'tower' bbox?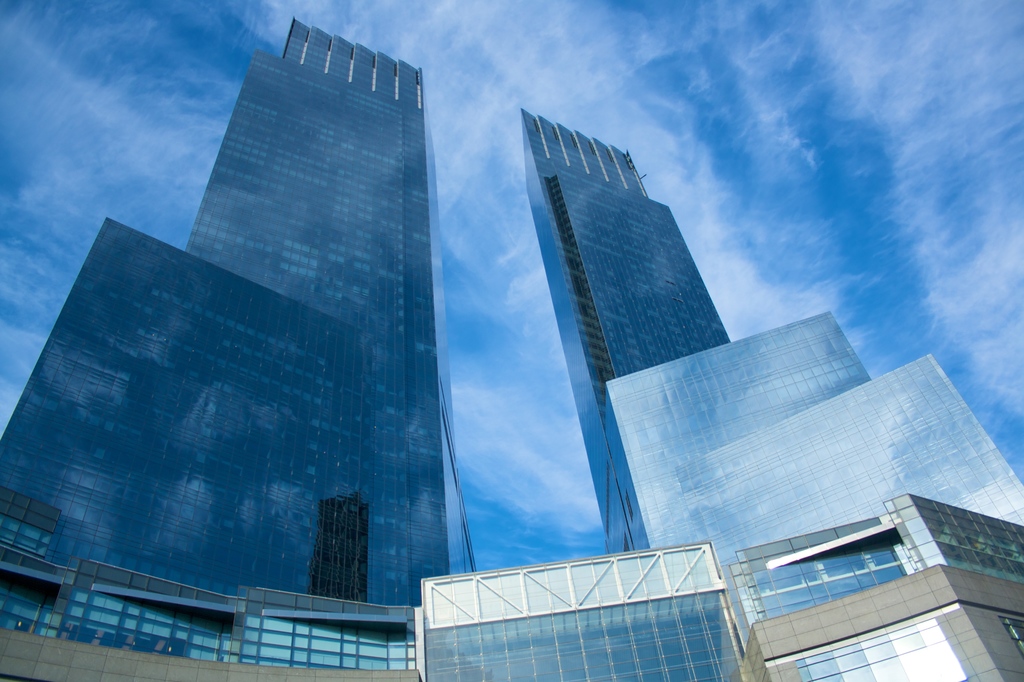
{"left": 515, "top": 105, "right": 737, "bottom": 551}
